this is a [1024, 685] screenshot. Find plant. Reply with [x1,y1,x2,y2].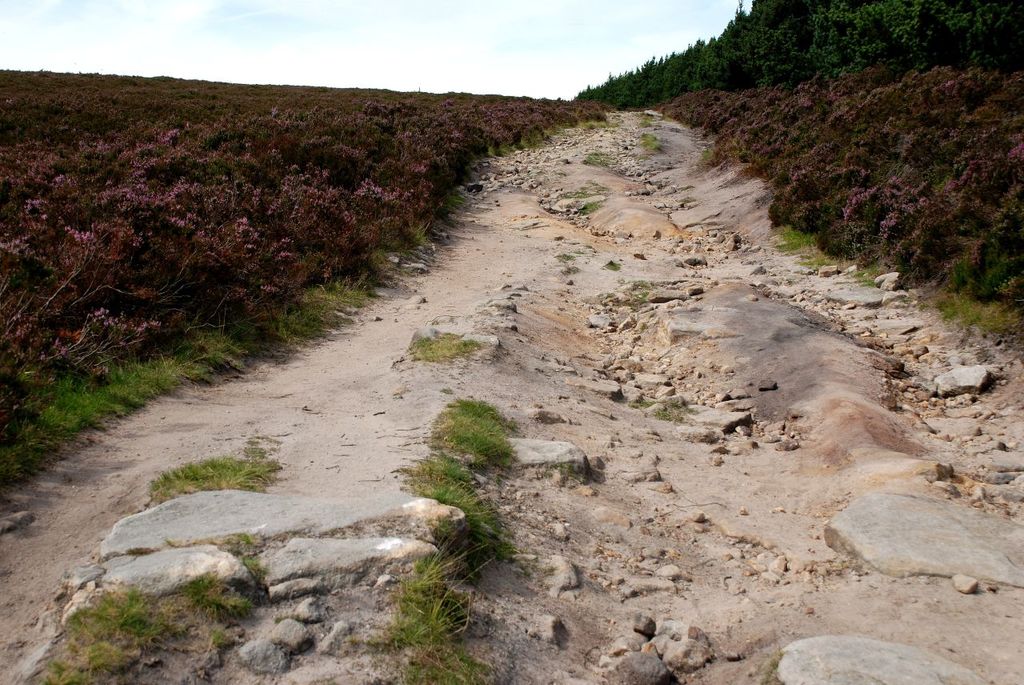
[150,437,279,485].
